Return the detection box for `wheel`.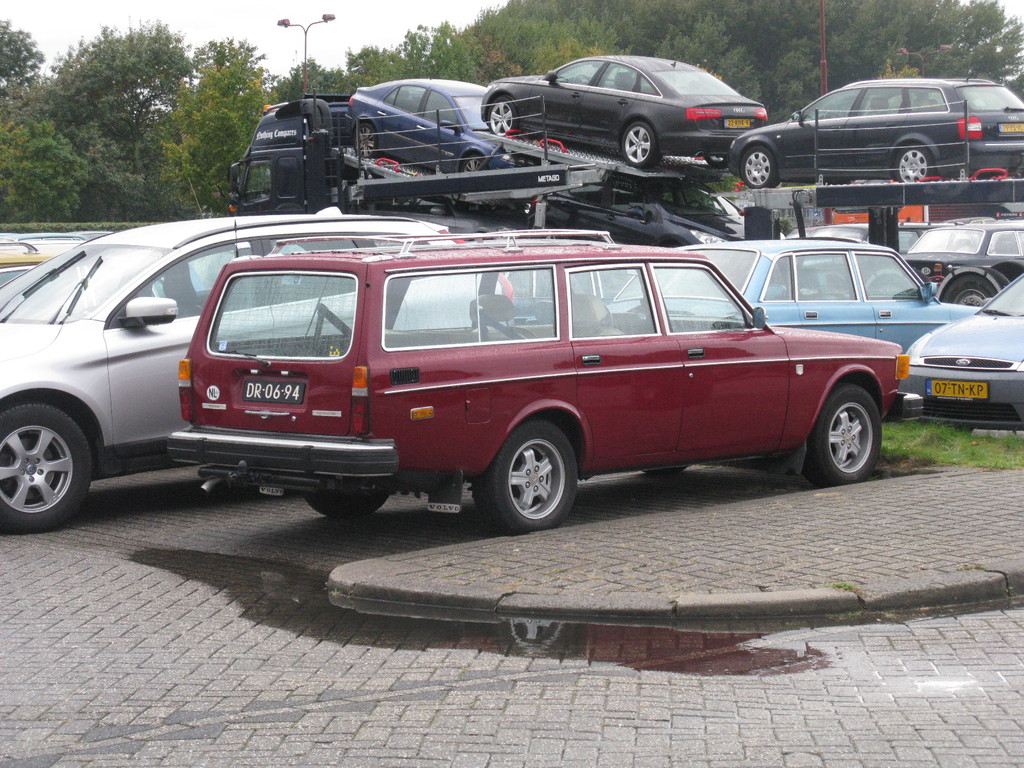
BBox(803, 383, 884, 484).
